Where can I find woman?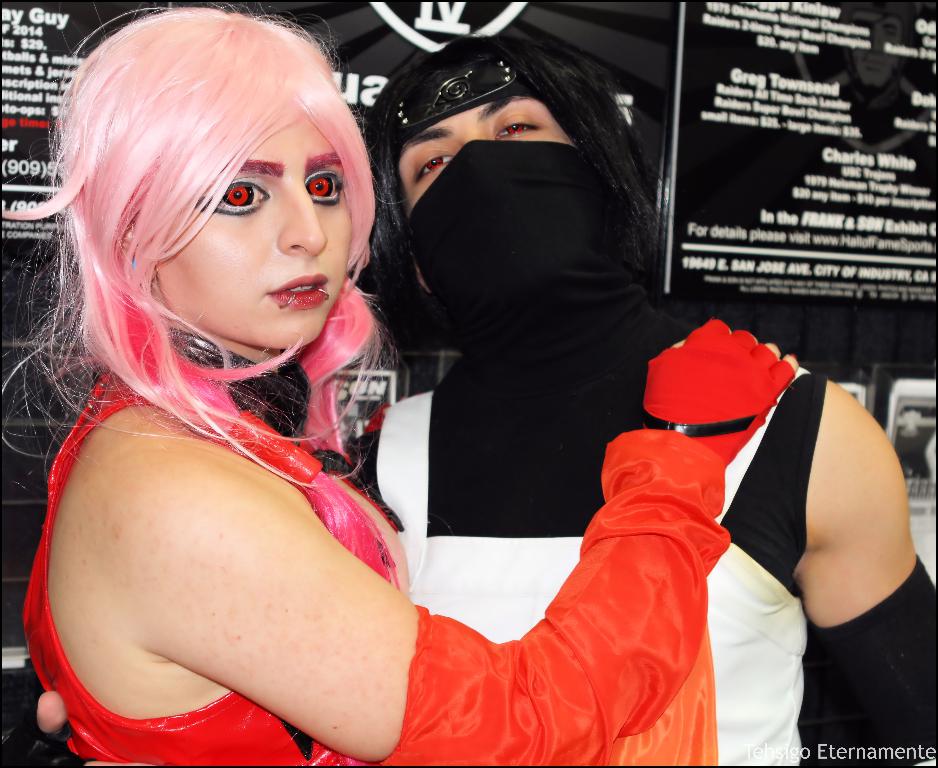
You can find it at select_region(0, 0, 799, 767).
